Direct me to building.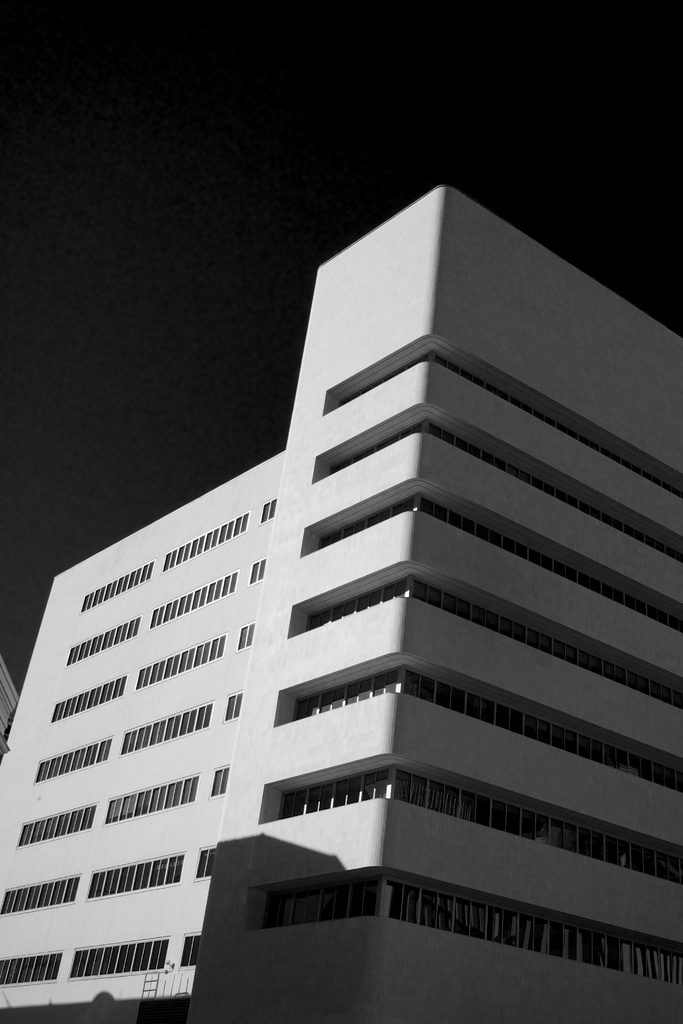
Direction: 0,180,682,1023.
